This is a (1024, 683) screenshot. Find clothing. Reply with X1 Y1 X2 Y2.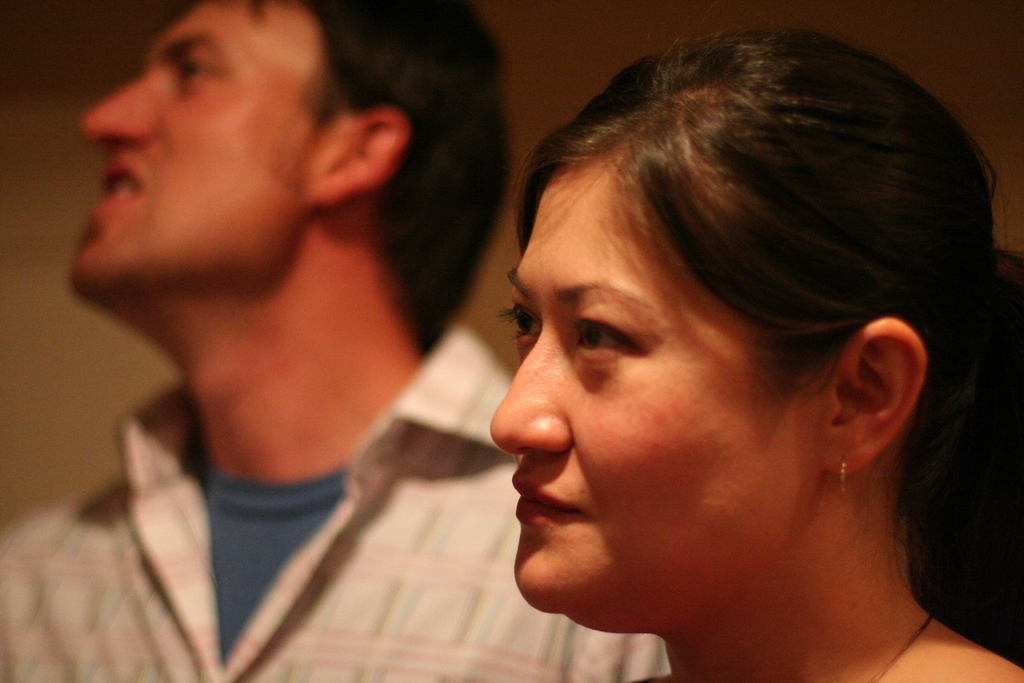
0 318 670 682.
